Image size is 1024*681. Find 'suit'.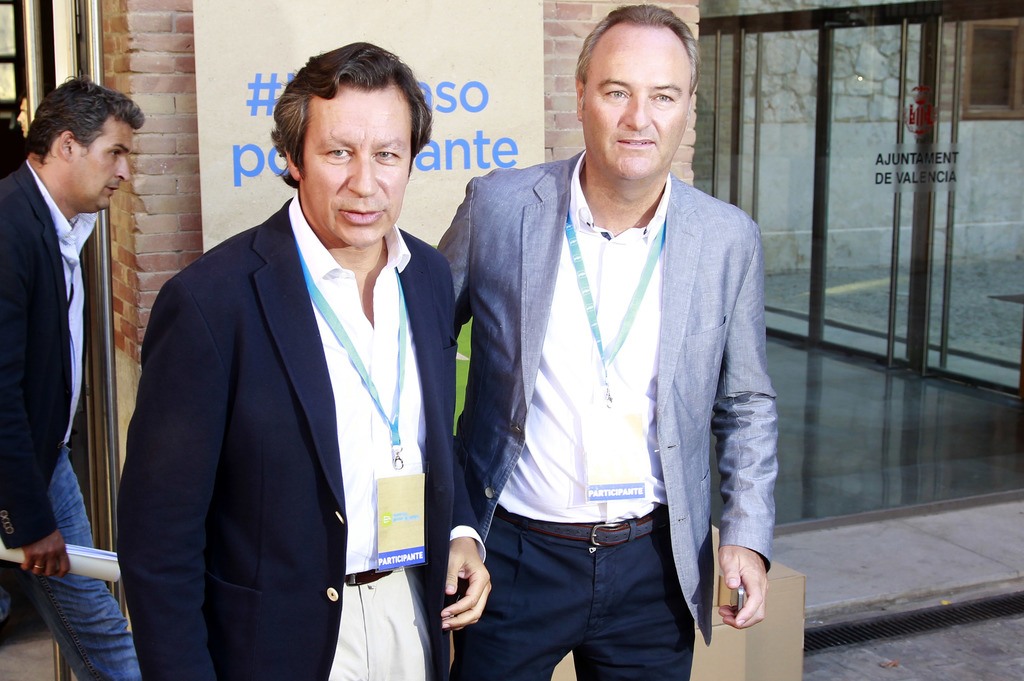
(left=434, top=148, right=781, bottom=680).
